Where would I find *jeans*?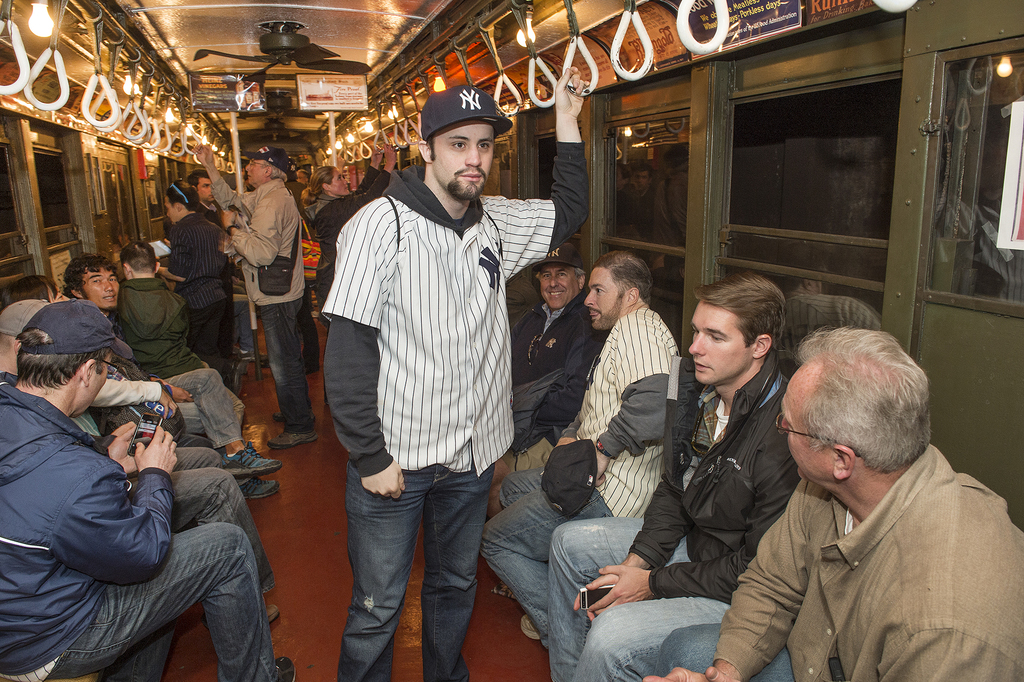
At region(551, 515, 729, 681).
